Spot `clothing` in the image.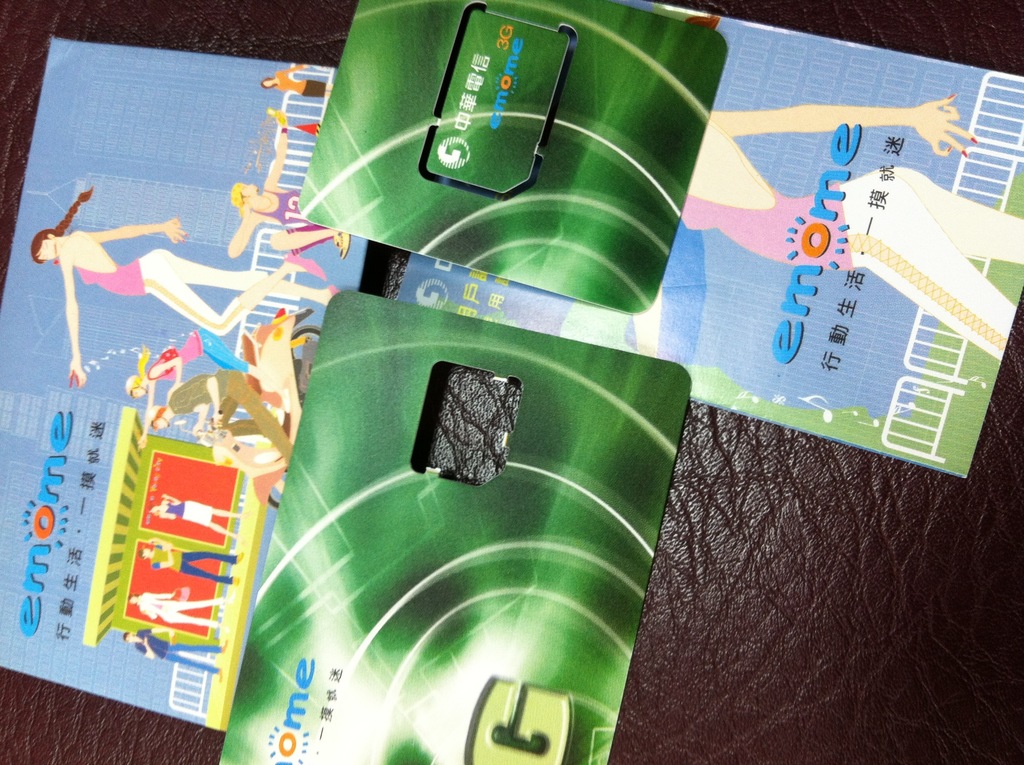
`clothing` found at (x1=70, y1=255, x2=147, y2=297).
